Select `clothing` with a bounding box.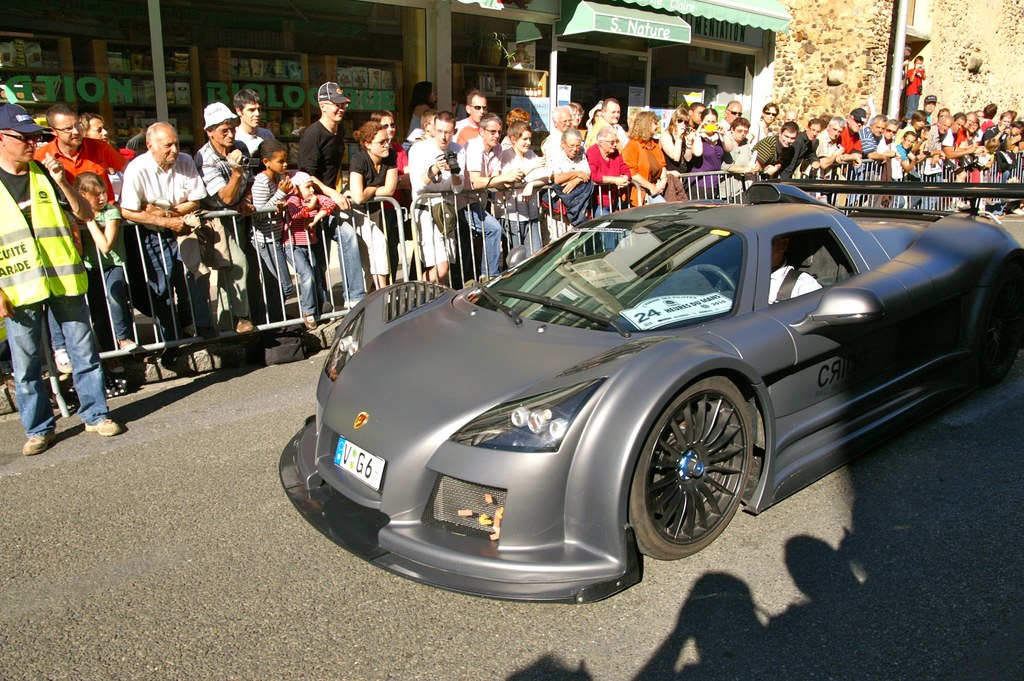
select_region(581, 143, 628, 247).
